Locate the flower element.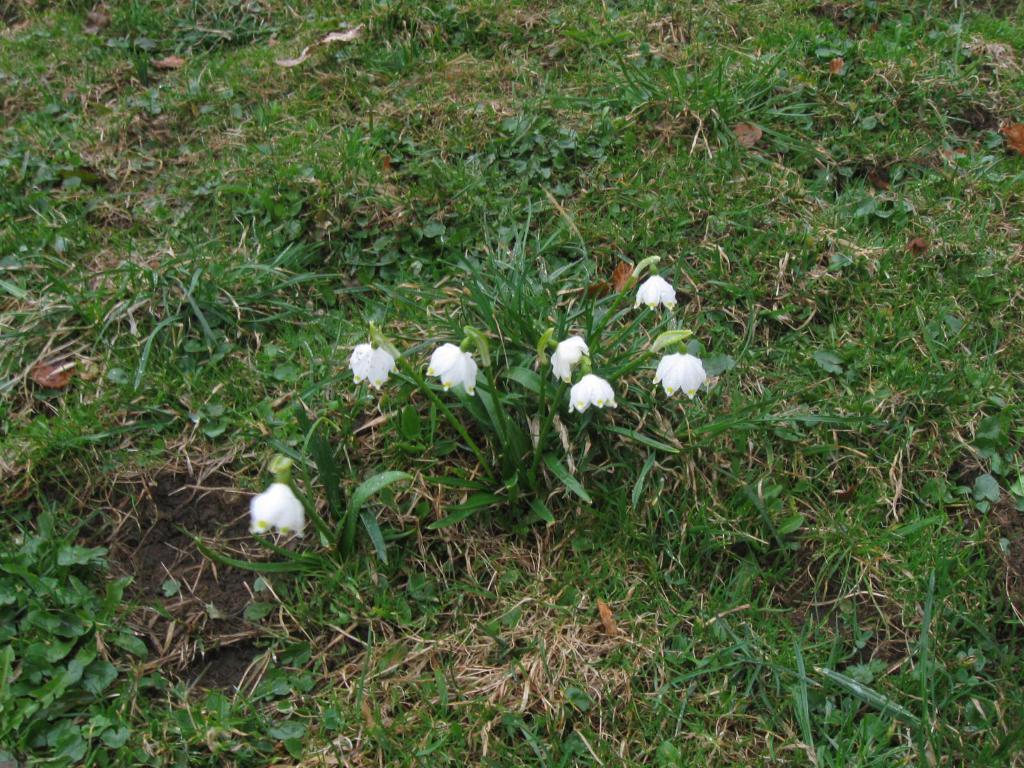
Element bbox: region(632, 268, 683, 313).
